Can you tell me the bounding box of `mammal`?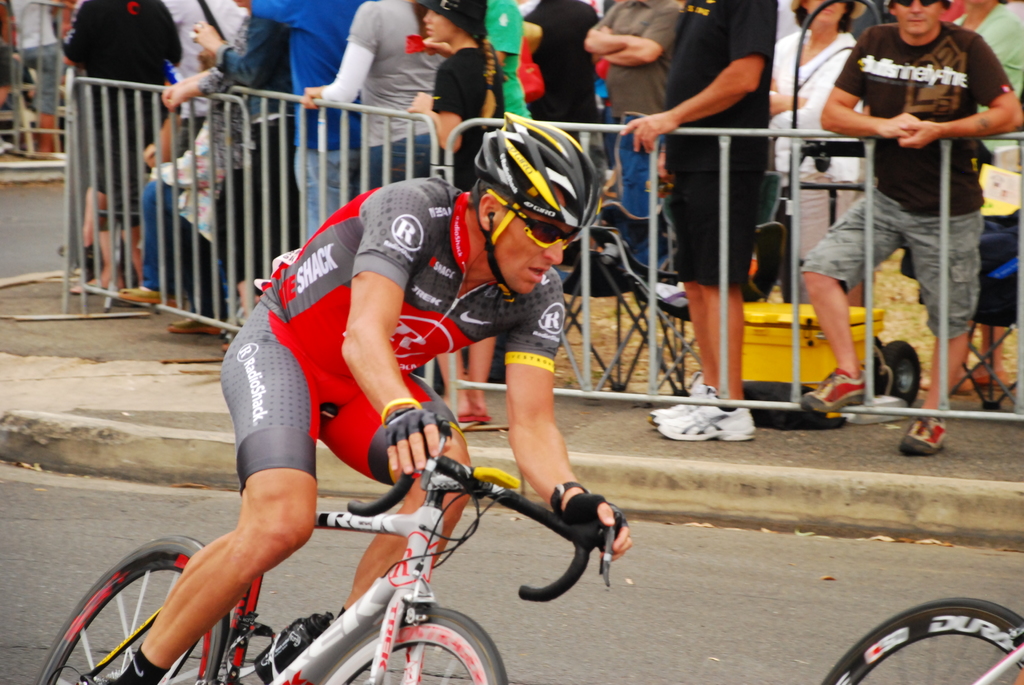
64, 0, 188, 295.
